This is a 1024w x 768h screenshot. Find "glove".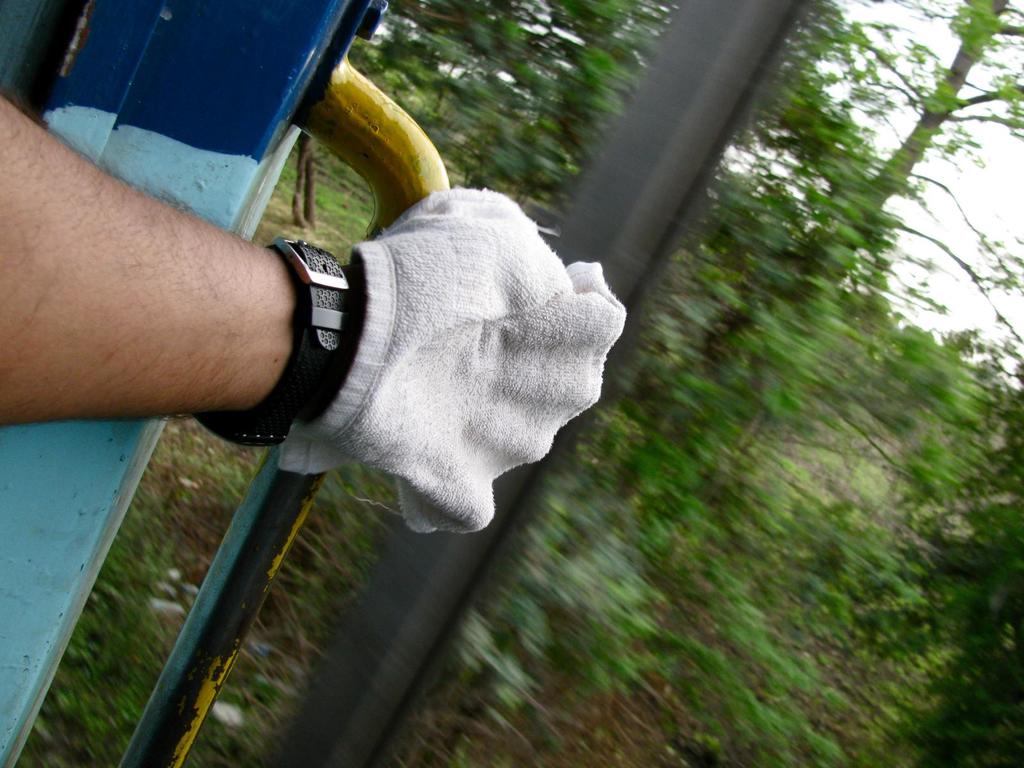
Bounding box: 279 185 628 534.
